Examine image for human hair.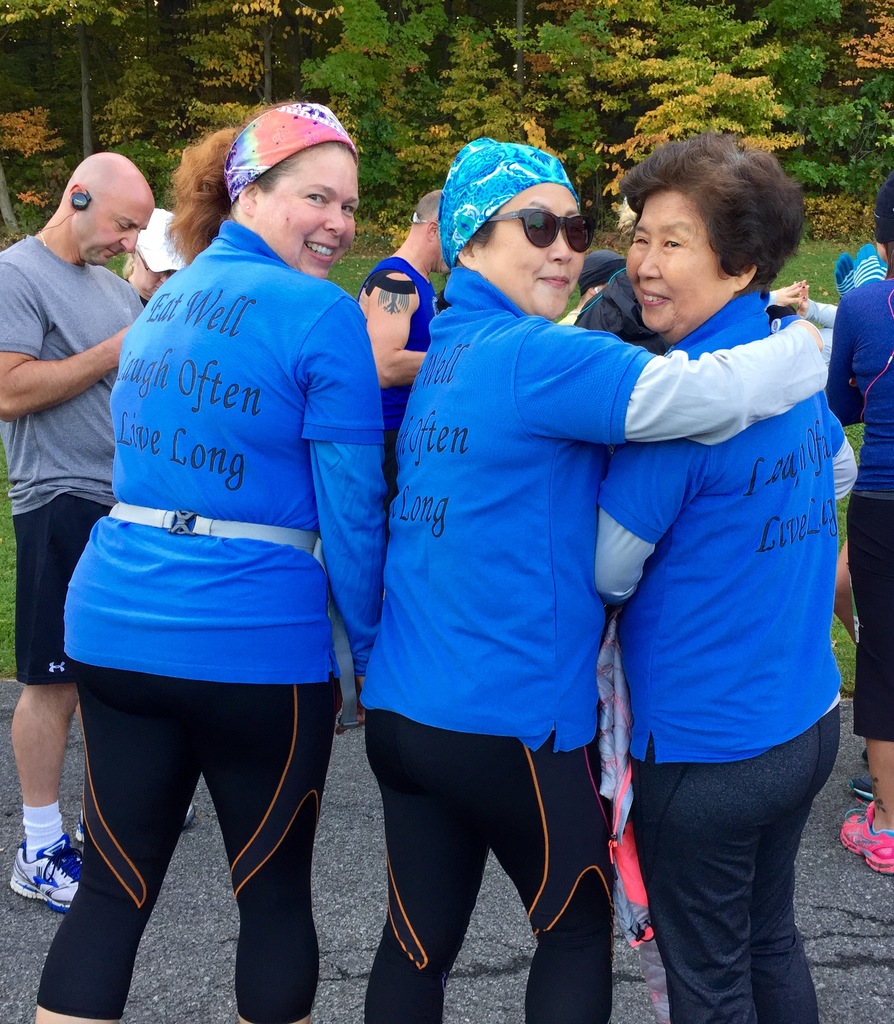
Examination result: [470, 206, 498, 250].
